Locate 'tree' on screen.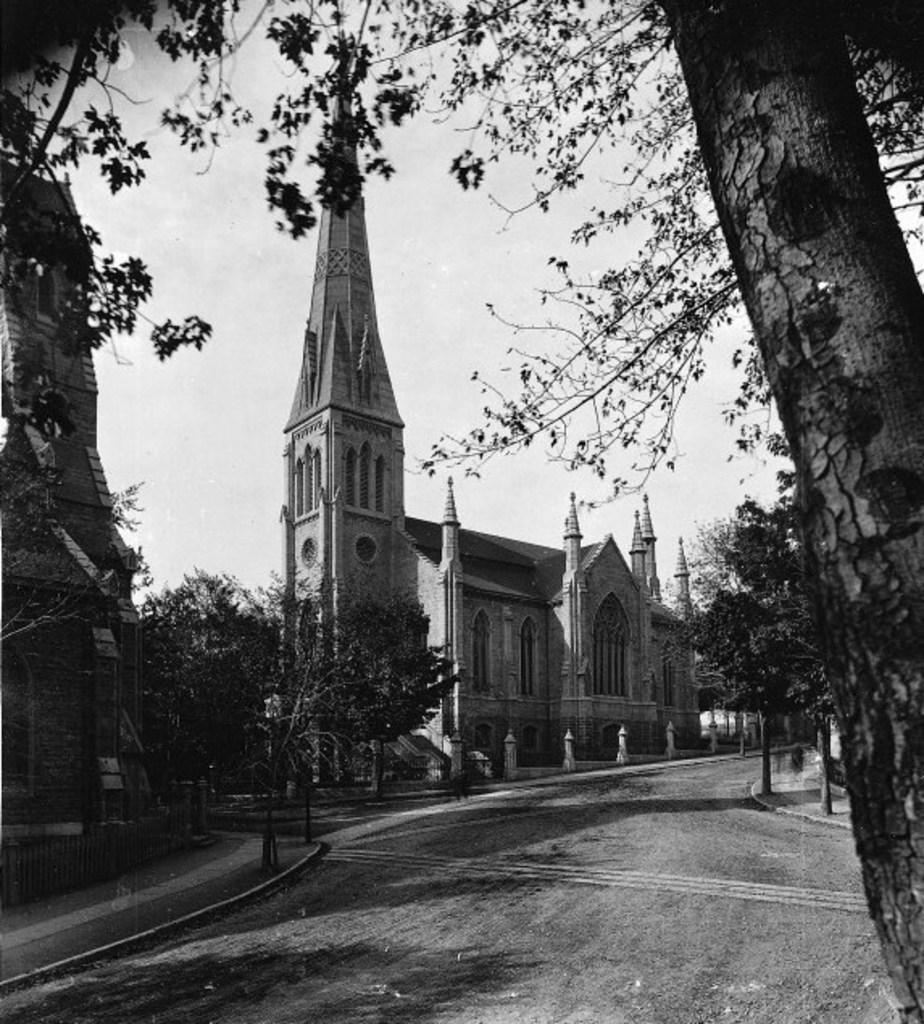
On screen at x1=0 y1=0 x2=922 y2=1022.
